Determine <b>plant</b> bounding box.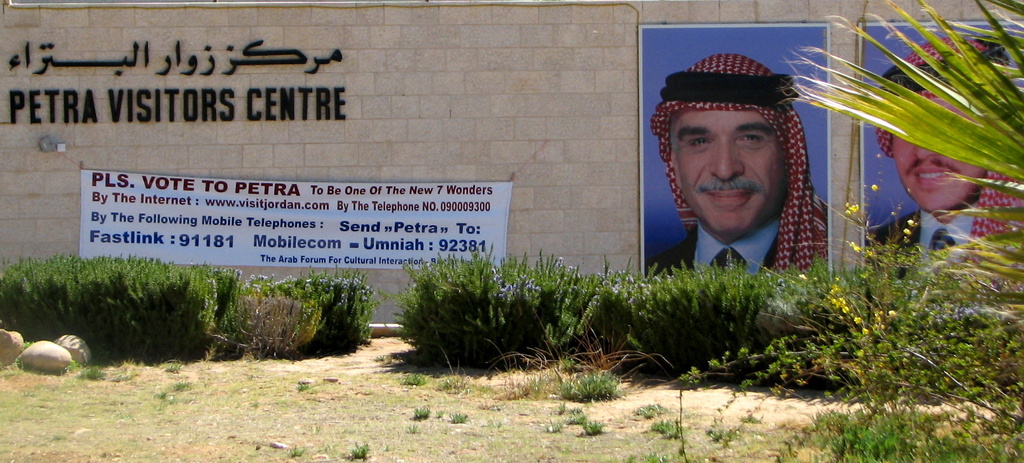
Determined: left=308, top=260, right=378, bottom=362.
